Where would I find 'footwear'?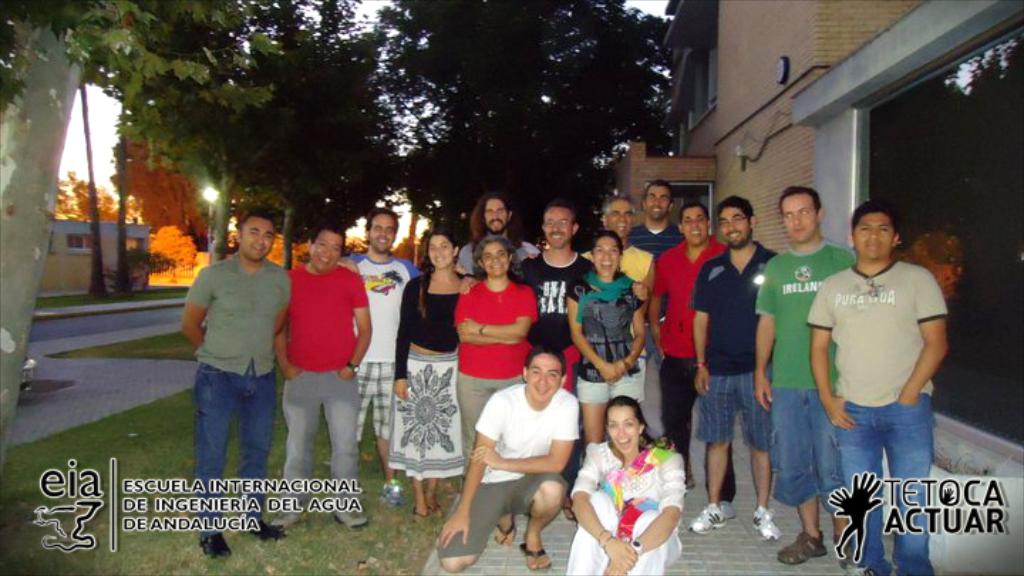
At left=428, top=502, right=441, bottom=521.
